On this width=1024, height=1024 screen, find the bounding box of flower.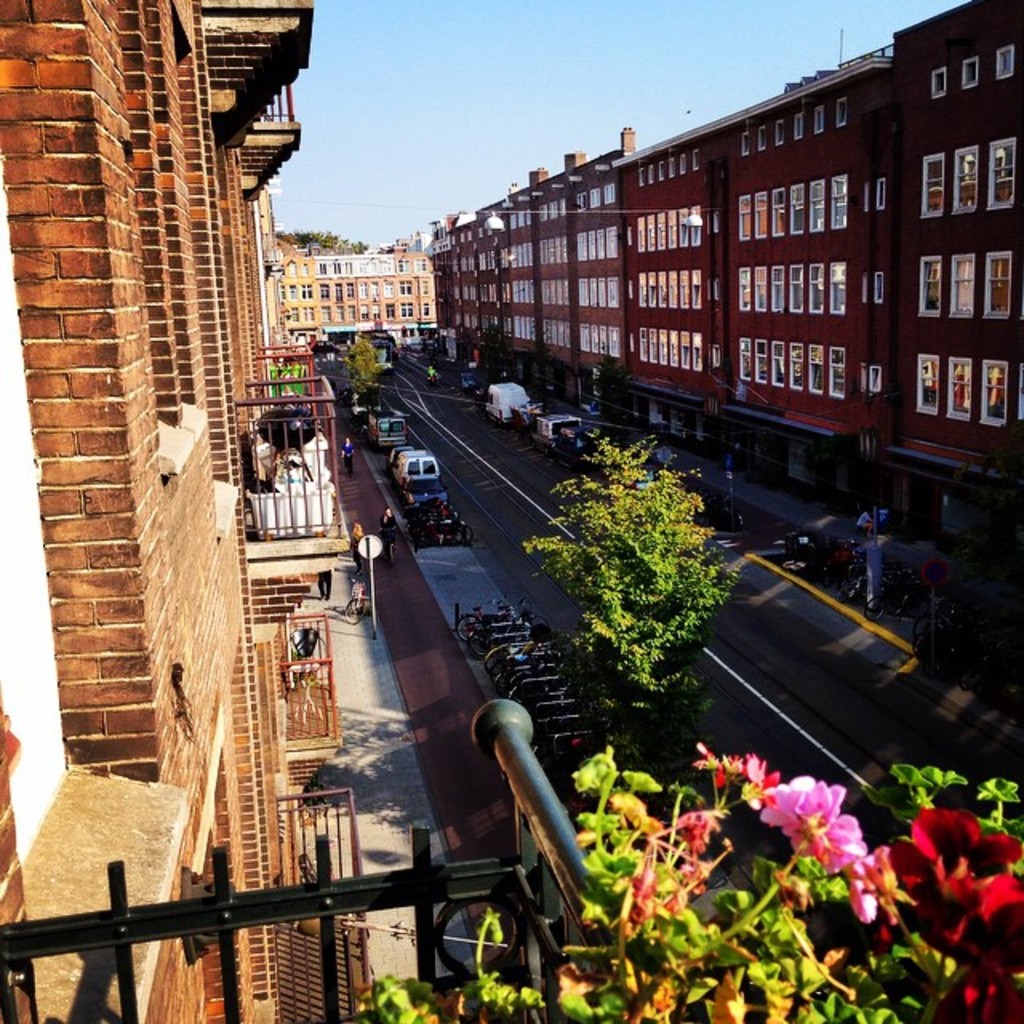
Bounding box: locate(907, 811, 1022, 933).
